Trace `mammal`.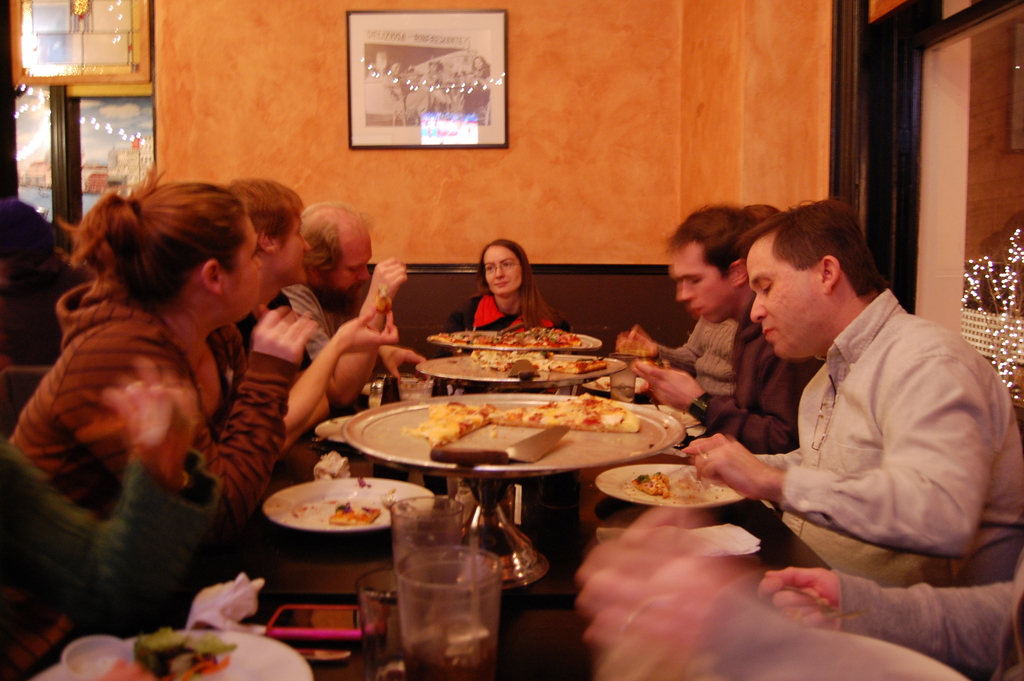
Traced to (684,199,1004,639).
